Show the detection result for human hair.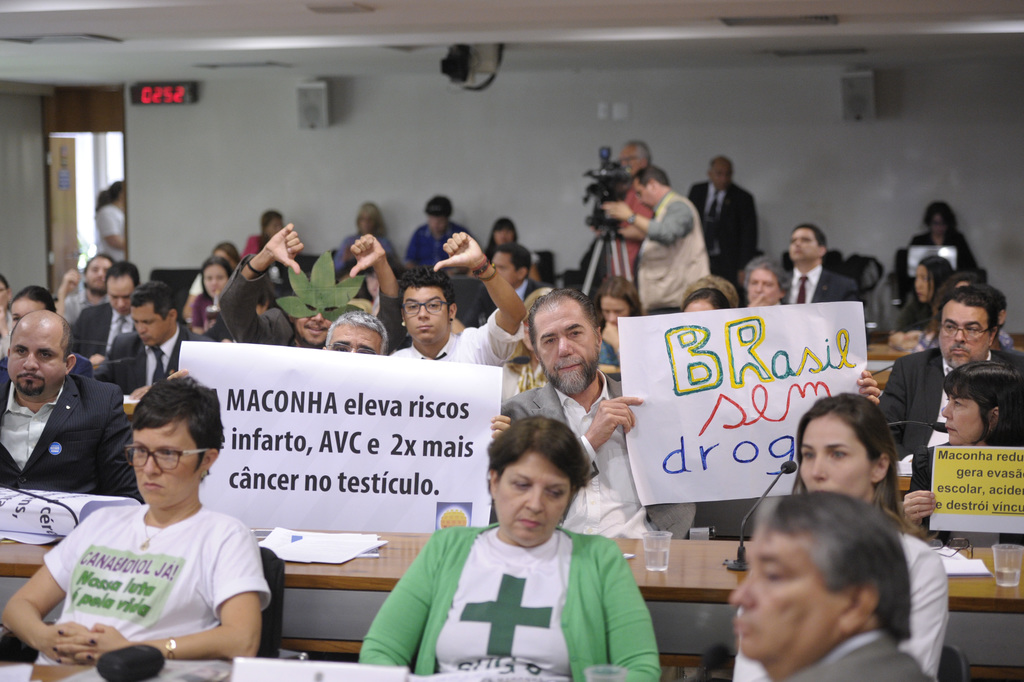
922, 202, 960, 229.
